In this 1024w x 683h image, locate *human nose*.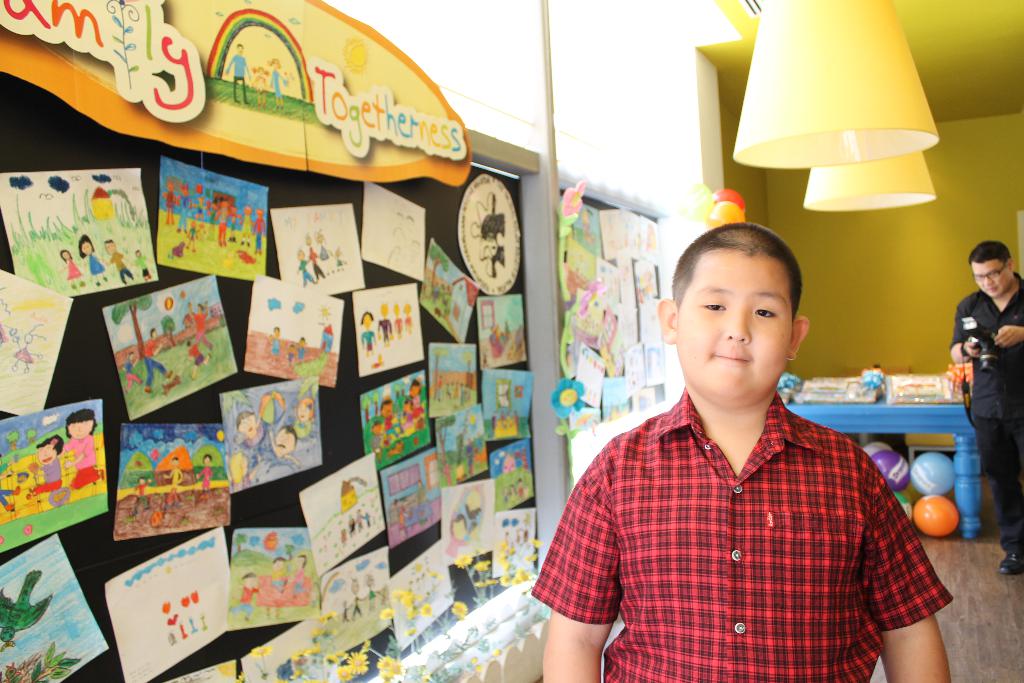
Bounding box: <bbox>984, 273, 996, 288</bbox>.
